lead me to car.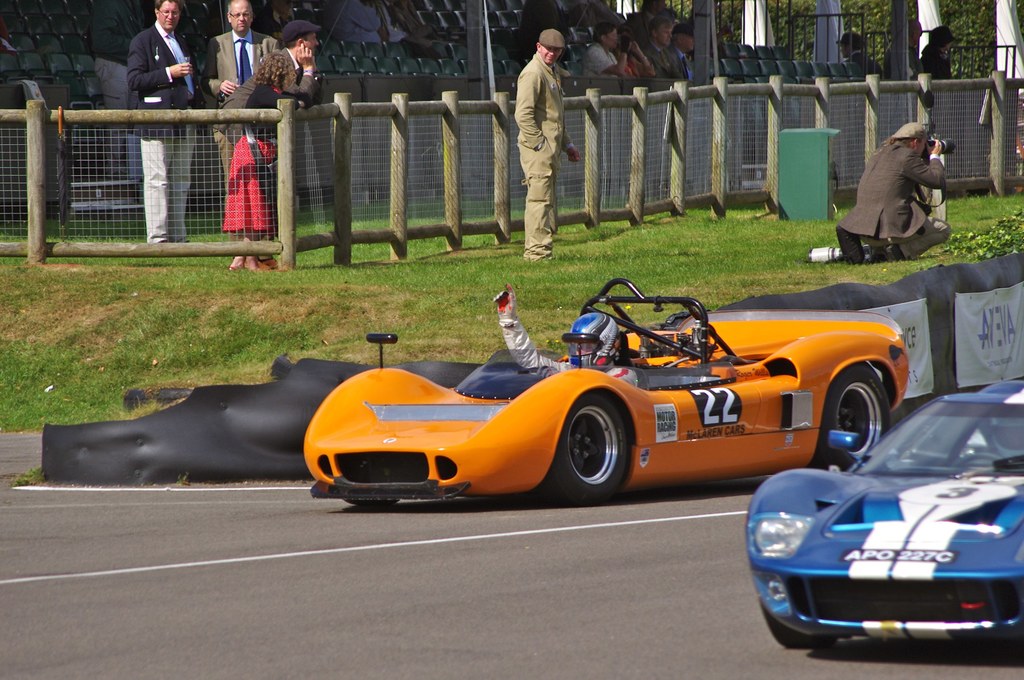
Lead to locate(743, 375, 1023, 657).
